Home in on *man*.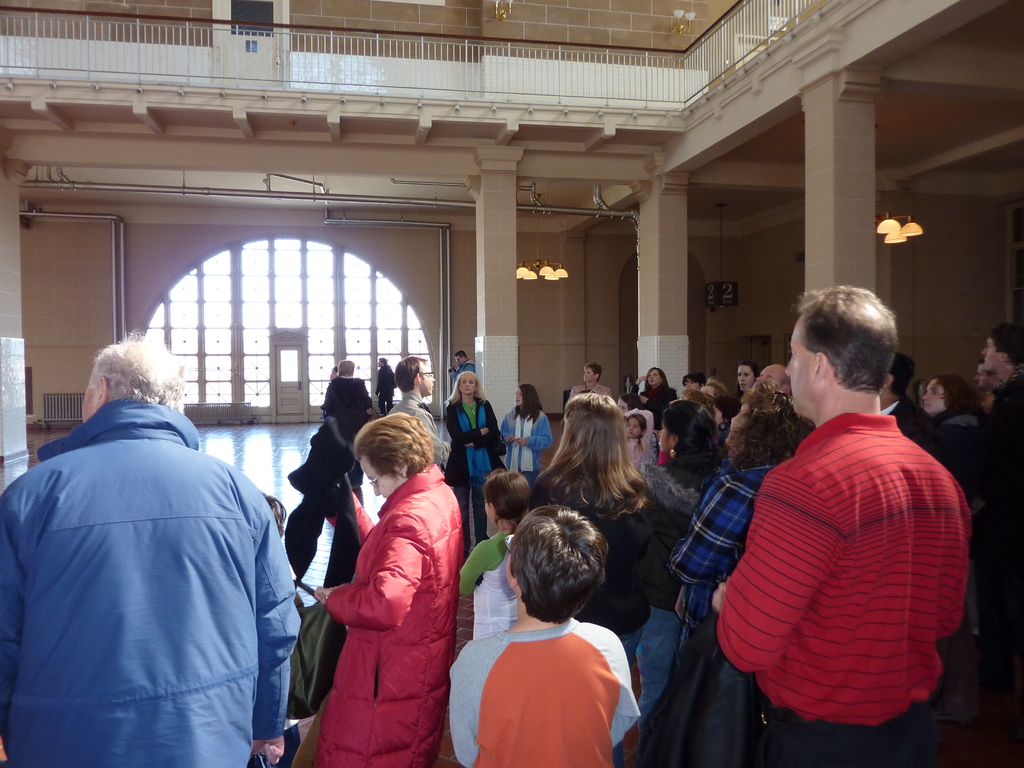
Homed in at (15,319,307,751).
